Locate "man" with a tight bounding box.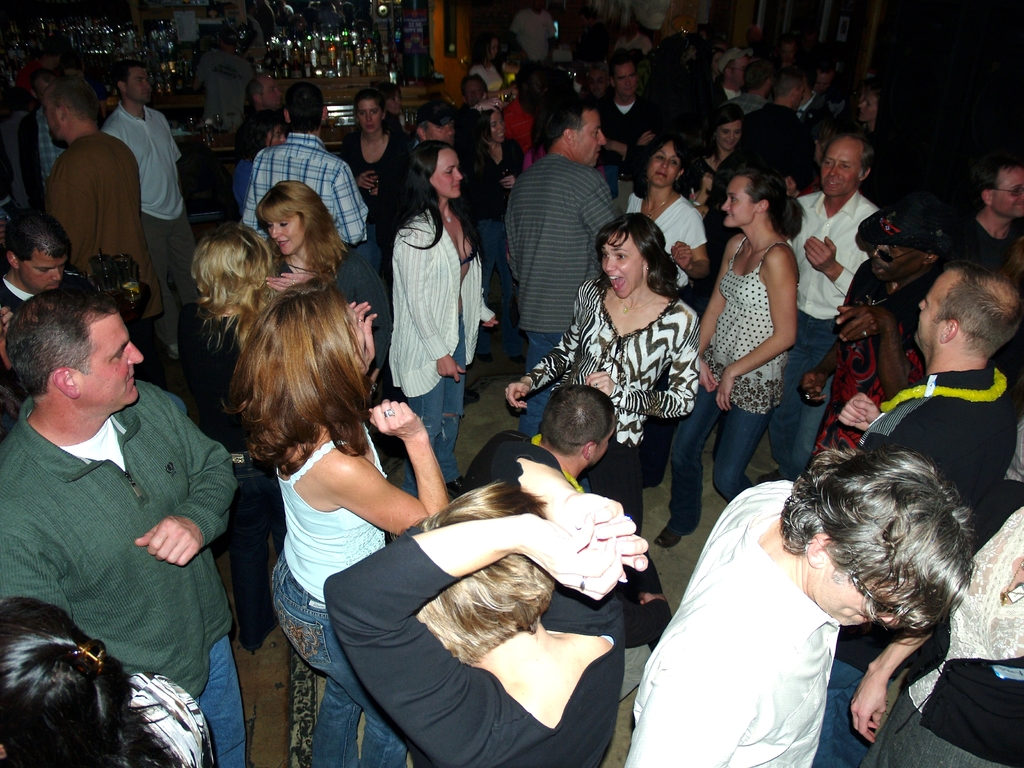
[104, 61, 213, 317].
